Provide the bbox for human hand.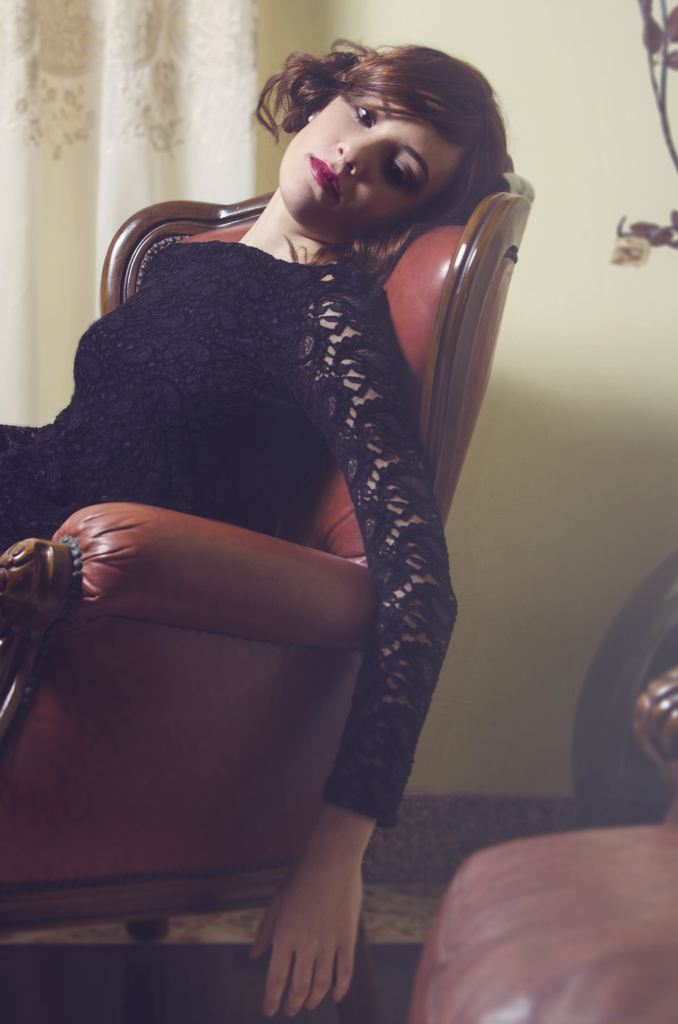
left=263, top=812, right=390, bottom=1010.
